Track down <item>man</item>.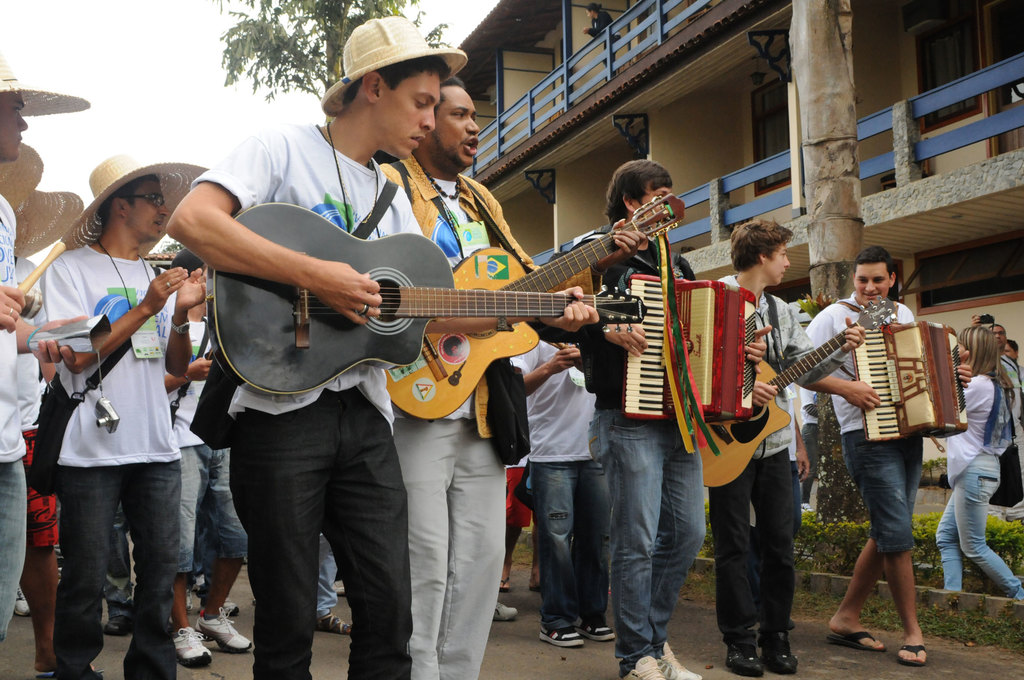
Tracked to 170:9:604:679.
